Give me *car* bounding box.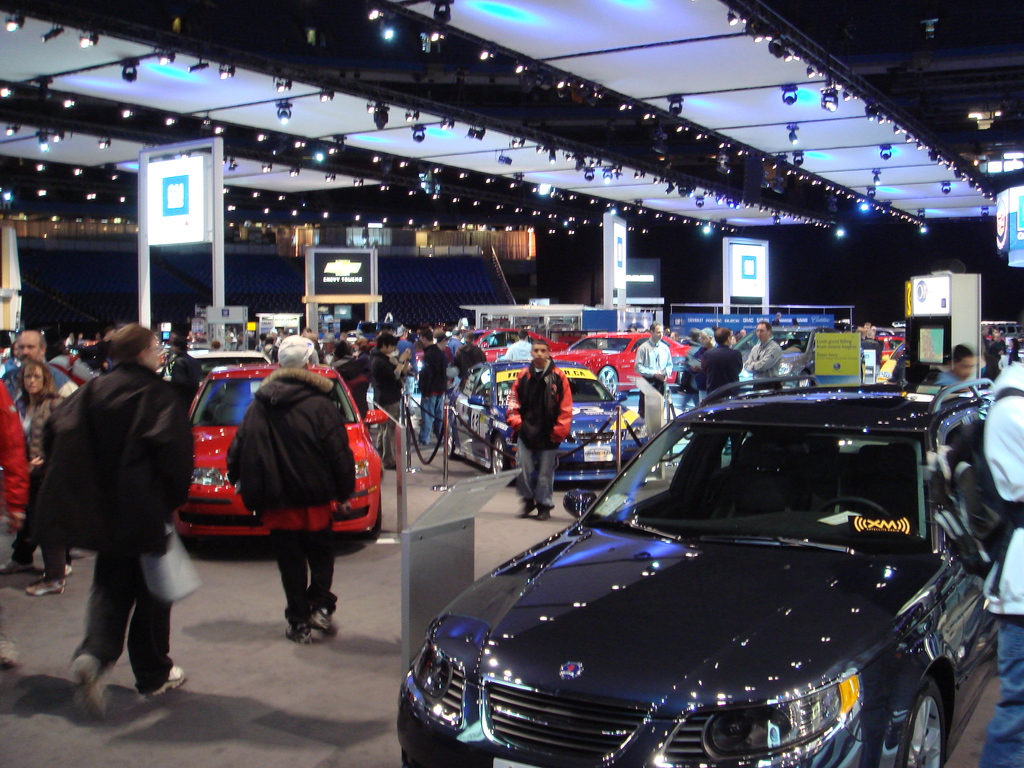
[x1=172, y1=352, x2=387, y2=545].
